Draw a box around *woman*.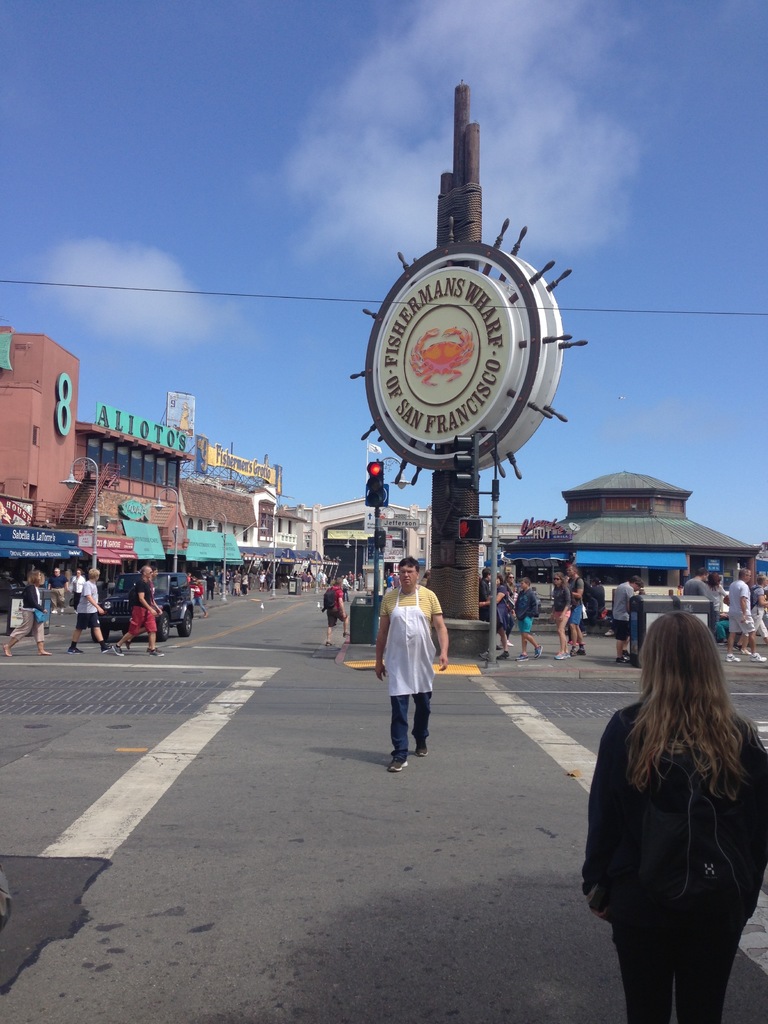
474 570 509 656.
